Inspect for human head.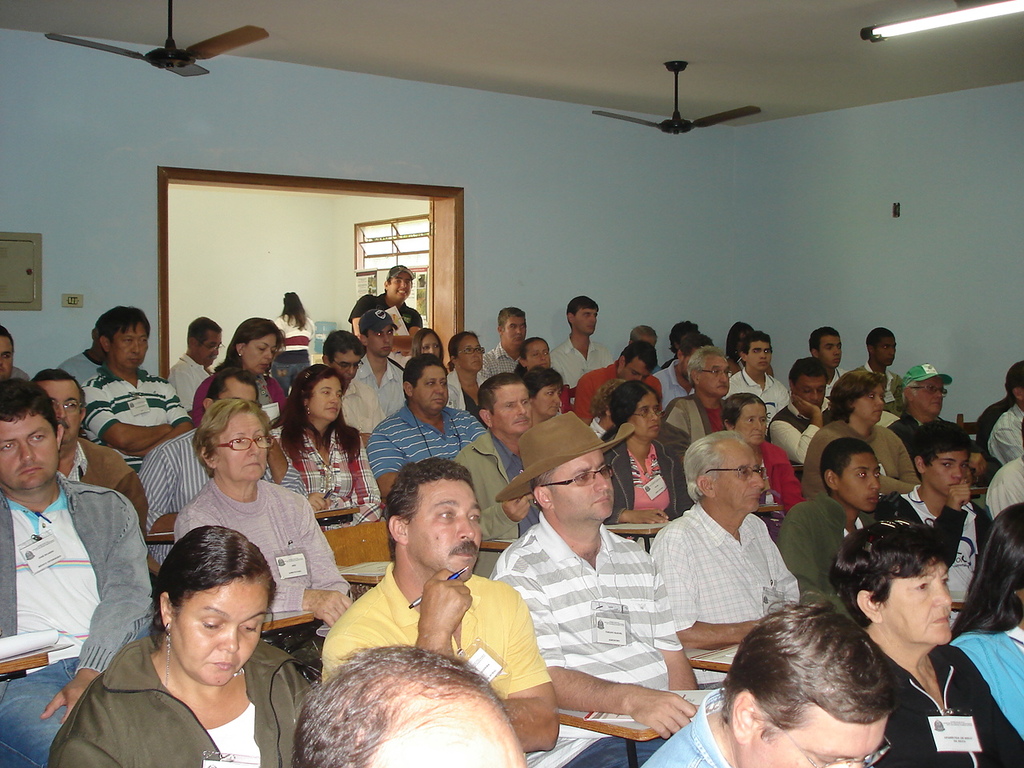
Inspection: x1=322 y1=328 x2=366 y2=382.
